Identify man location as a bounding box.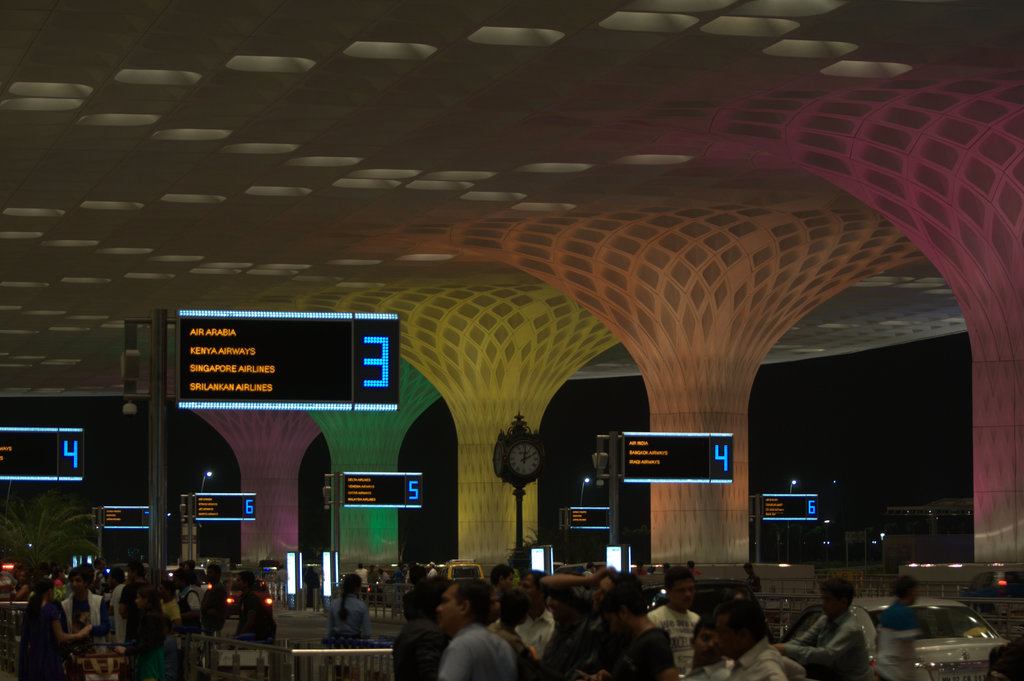
box=[769, 577, 872, 680].
